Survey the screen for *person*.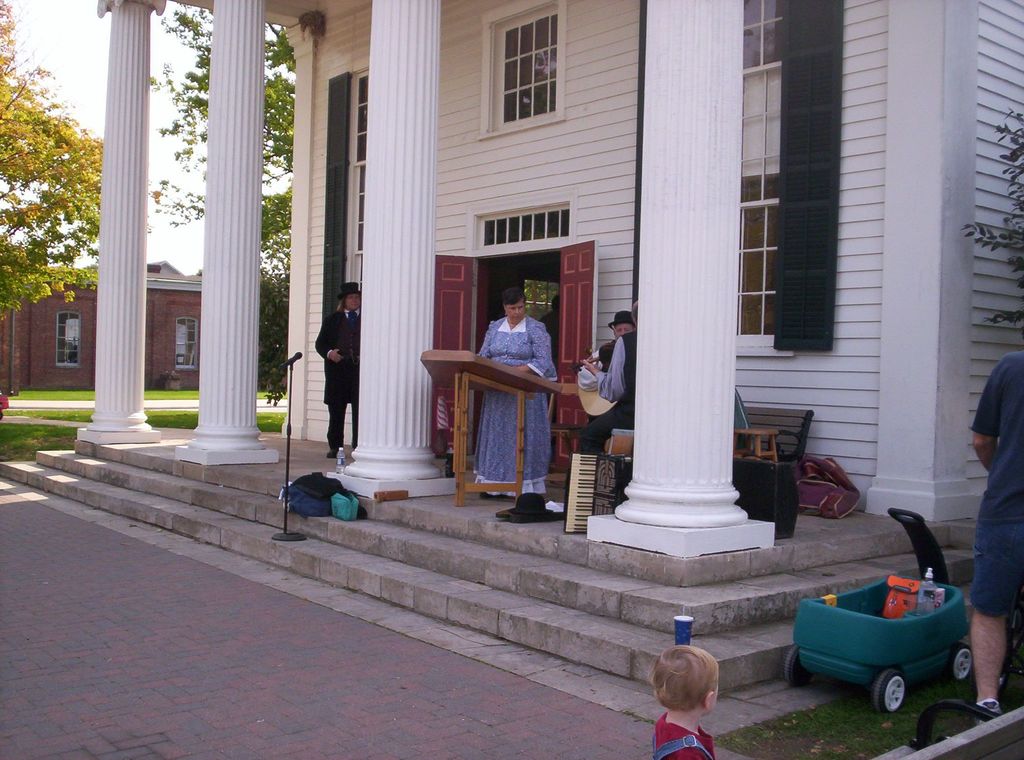
Survey found: <region>475, 265, 575, 508</region>.
